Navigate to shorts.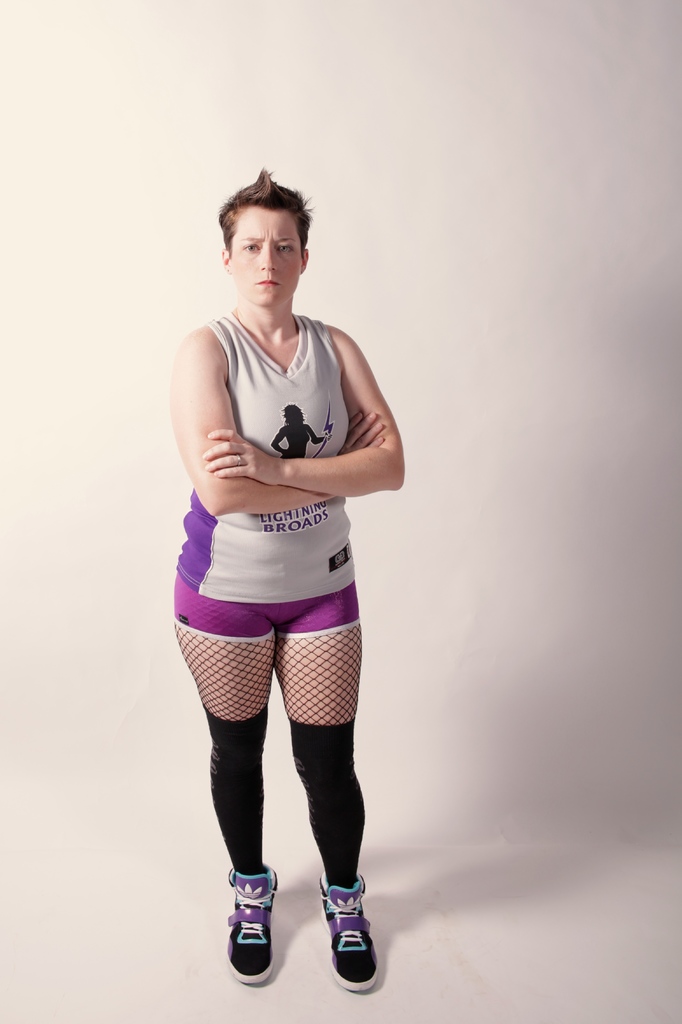
Navigation target: bbox=[169, 570, 361, 644].
